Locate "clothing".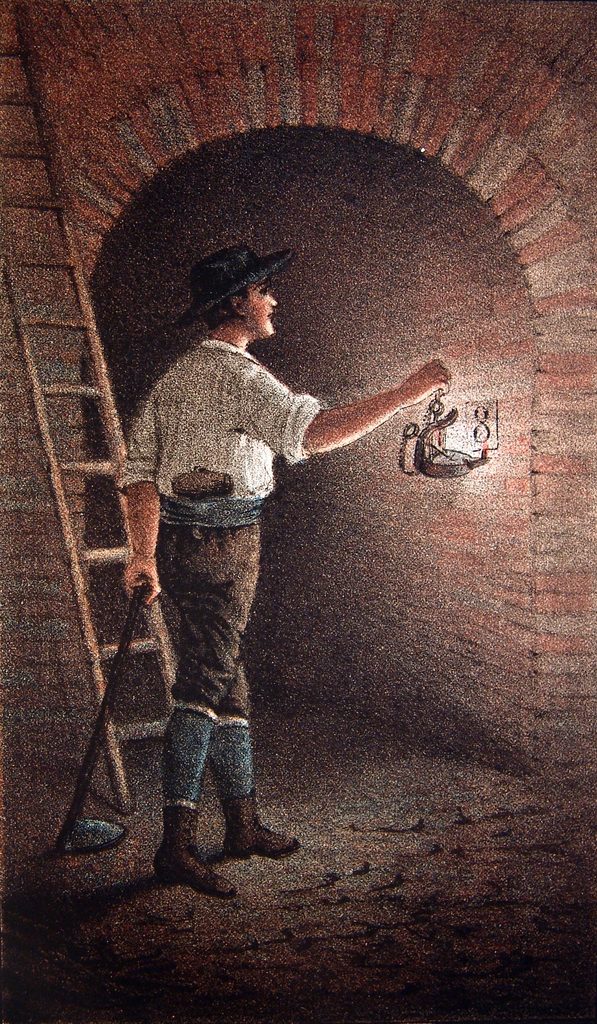
Bounding box: bbox=[118, 297, 308, 828].
